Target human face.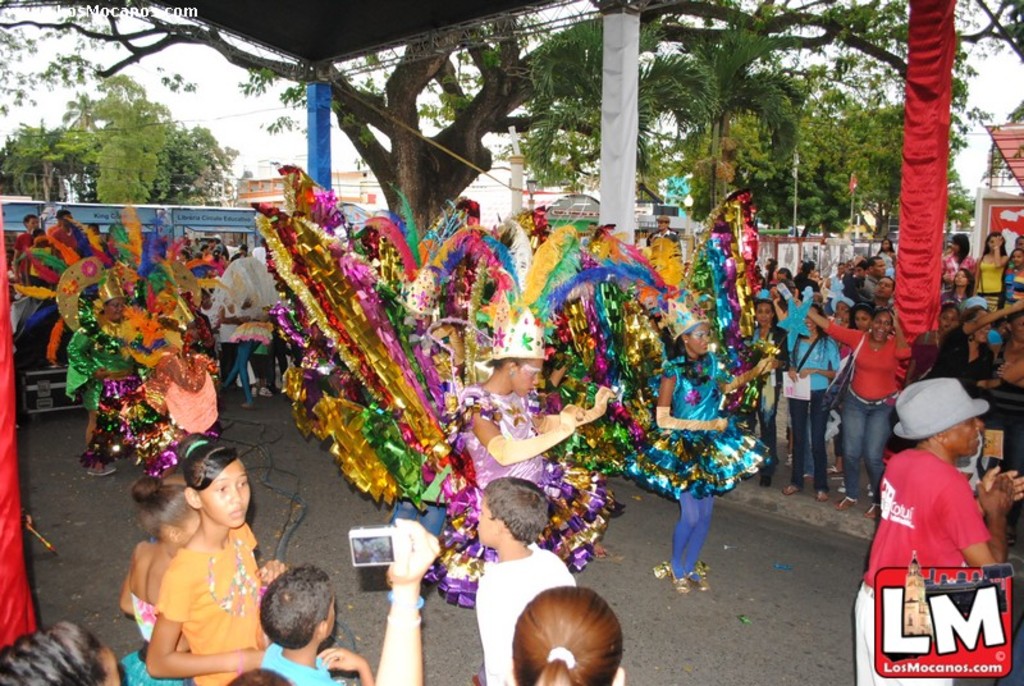
Target region: pyautogui.locateOnScreen(872, 311, 893, 340).
